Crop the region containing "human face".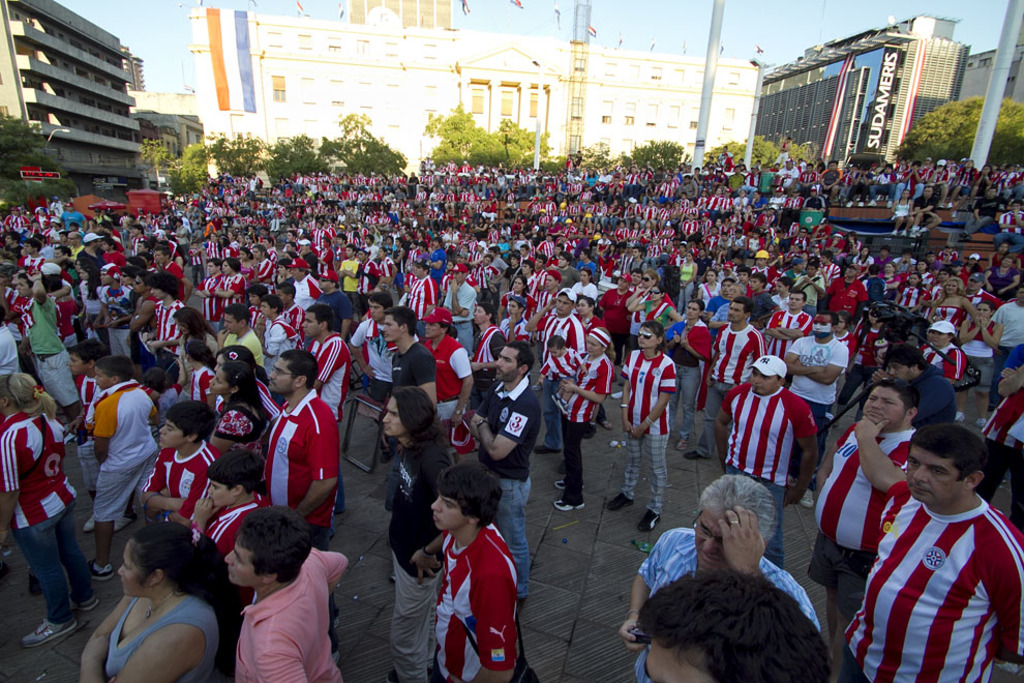
Crop region: 549:346:563:356.
